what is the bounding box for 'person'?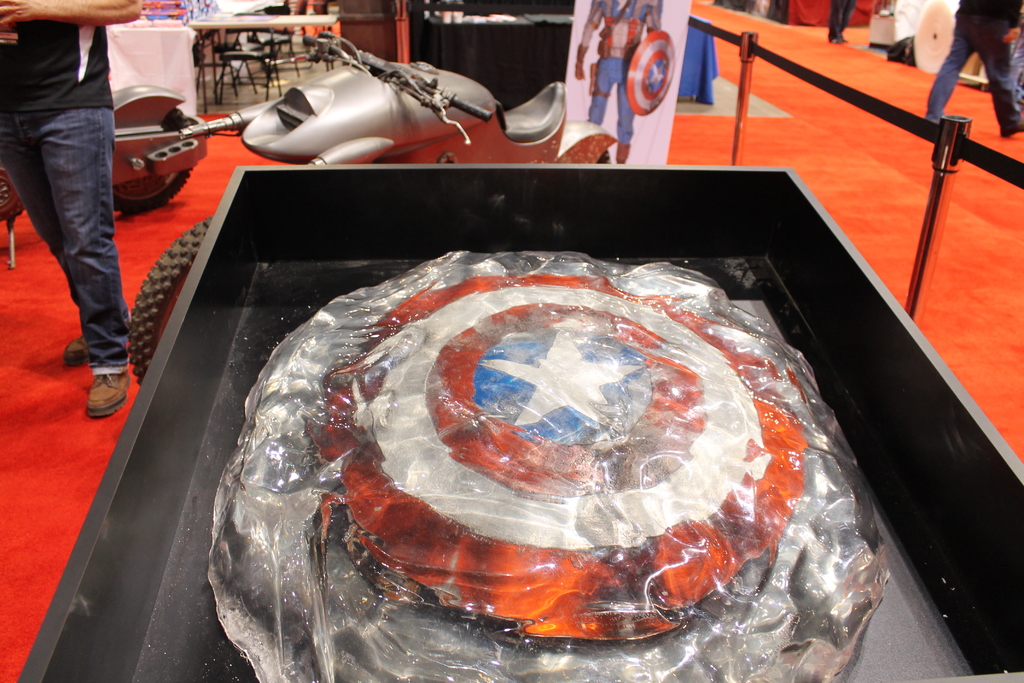
(0, 0, 140, 422).
